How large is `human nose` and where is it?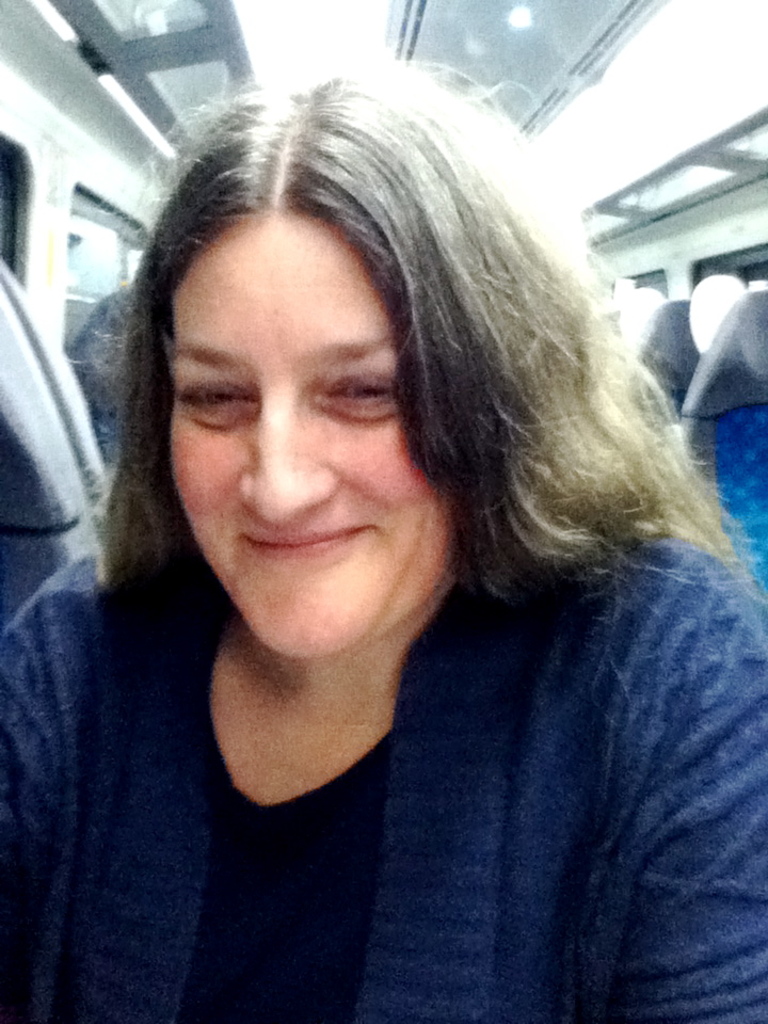
Bounding box: x1=243 y1=383 x2=334 y2=526.
